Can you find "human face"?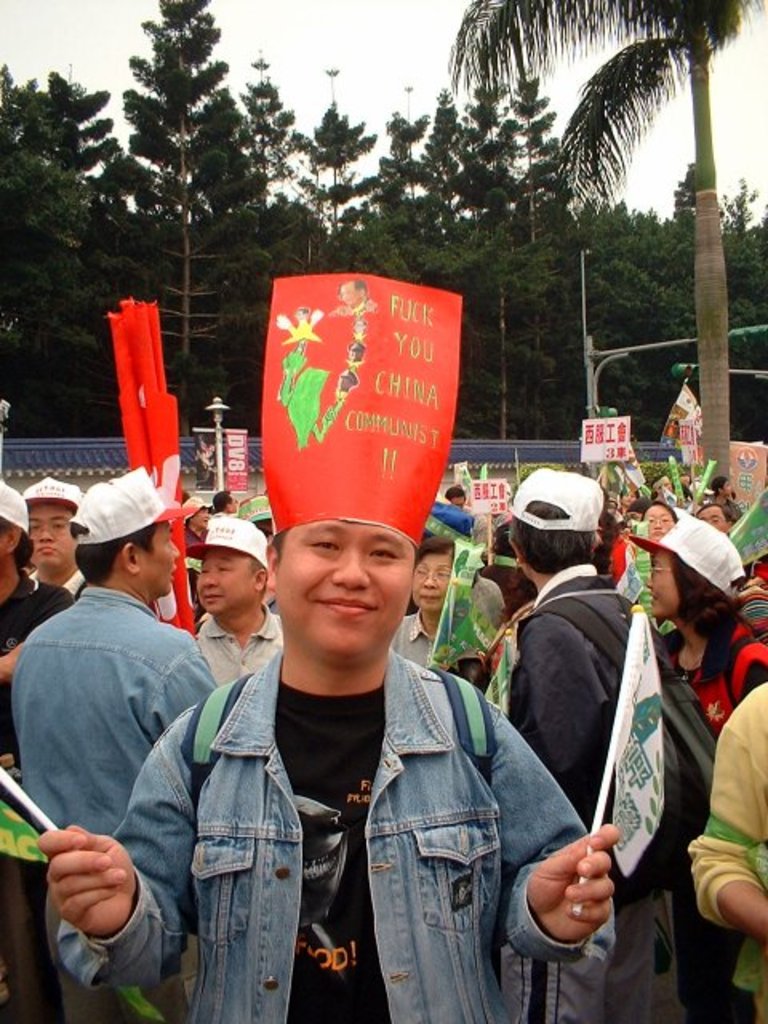
Yes, bounding box: [272,518,414,654].
